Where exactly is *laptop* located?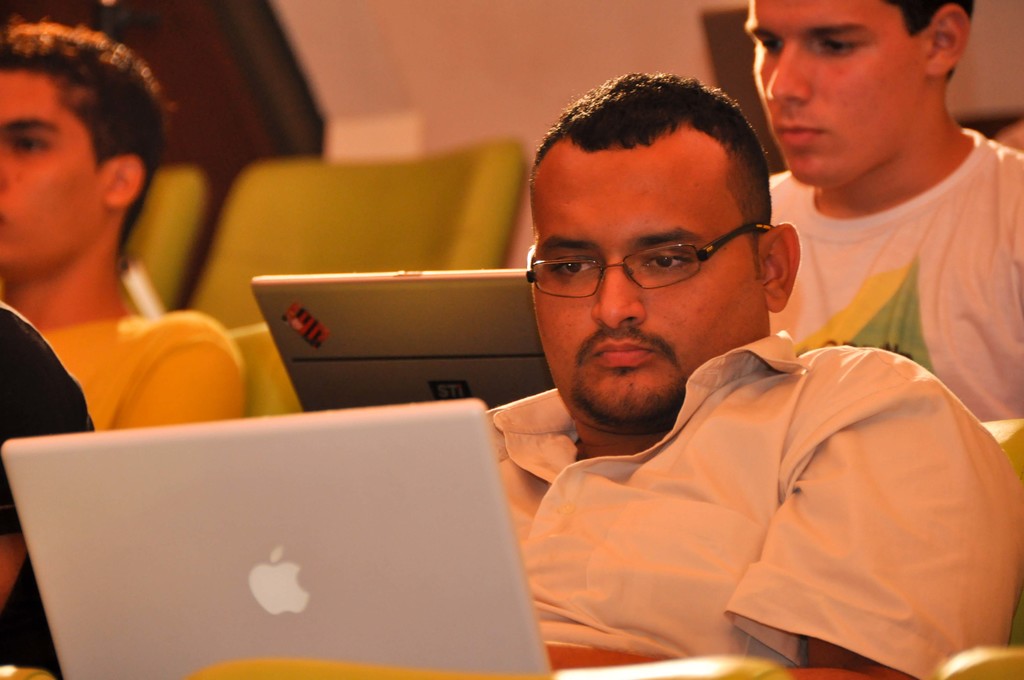
Its bounding box is 252/269/555/407.
